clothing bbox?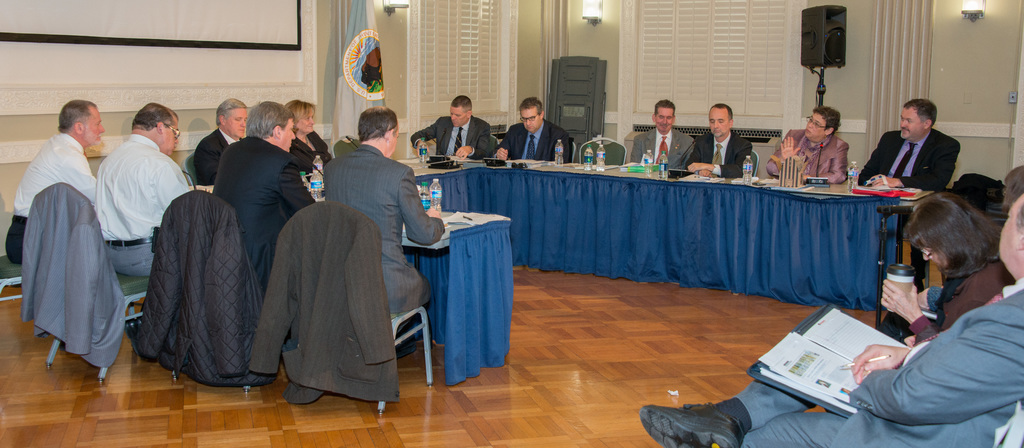
x1=498, y1=115, x2=568, y2=165
